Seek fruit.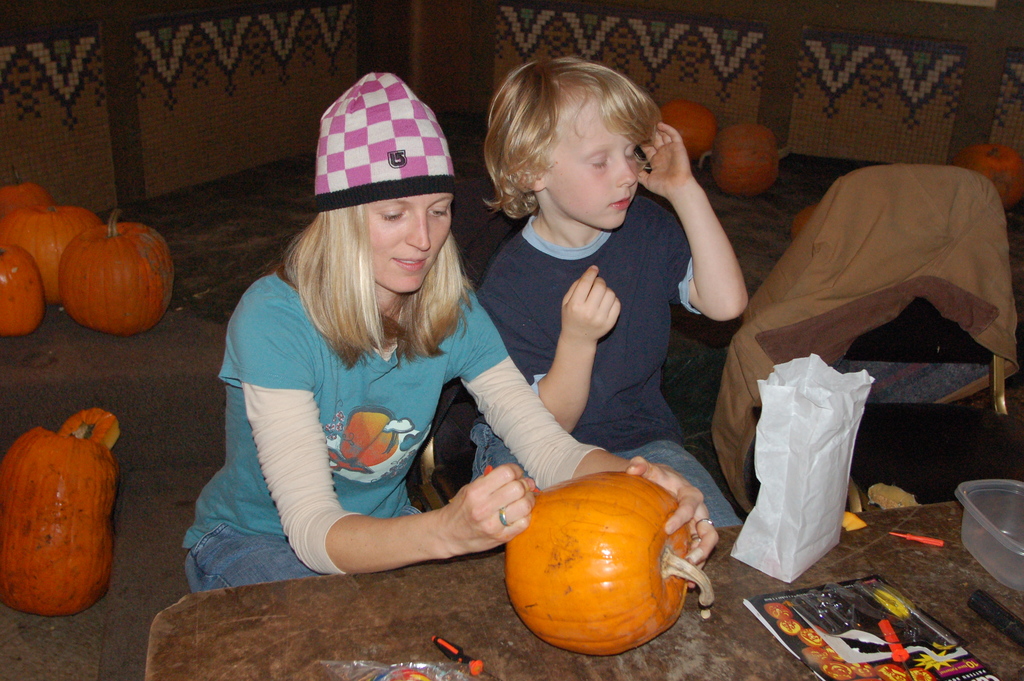
detection(0, 404, 120, 619).
